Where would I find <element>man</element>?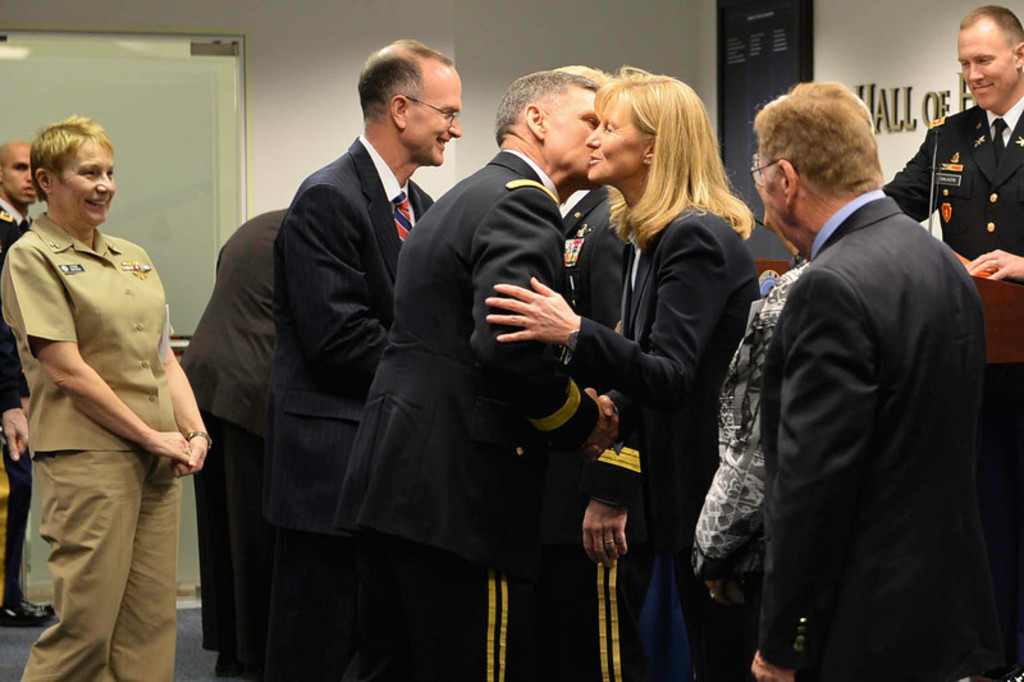
At [334,72,608,681].
